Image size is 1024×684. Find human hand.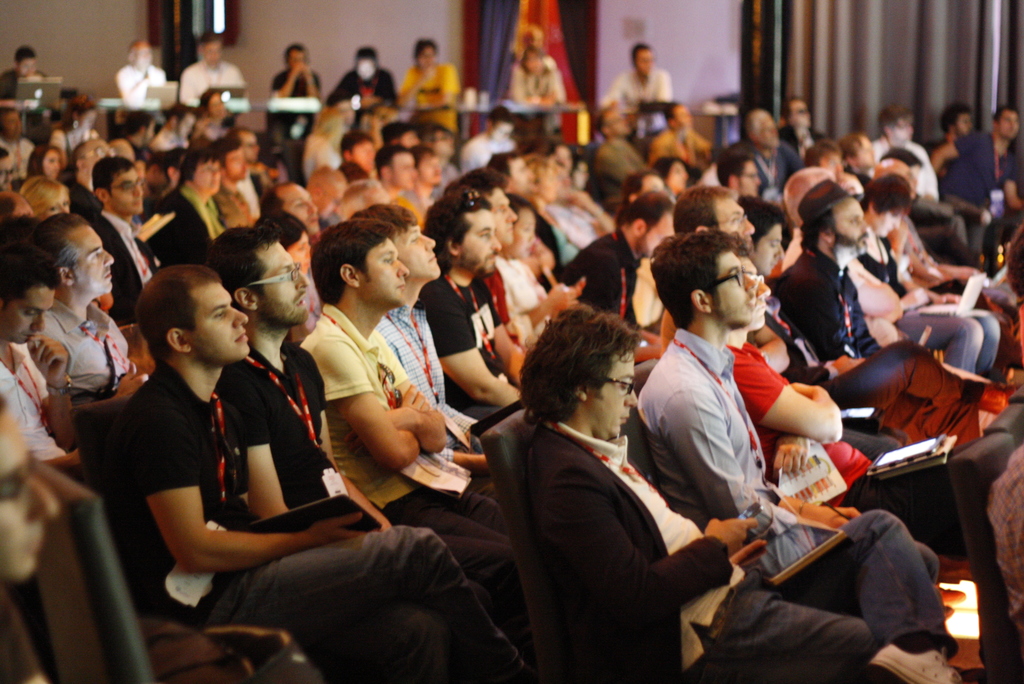
bbox=[544, 279, 579, 317].
